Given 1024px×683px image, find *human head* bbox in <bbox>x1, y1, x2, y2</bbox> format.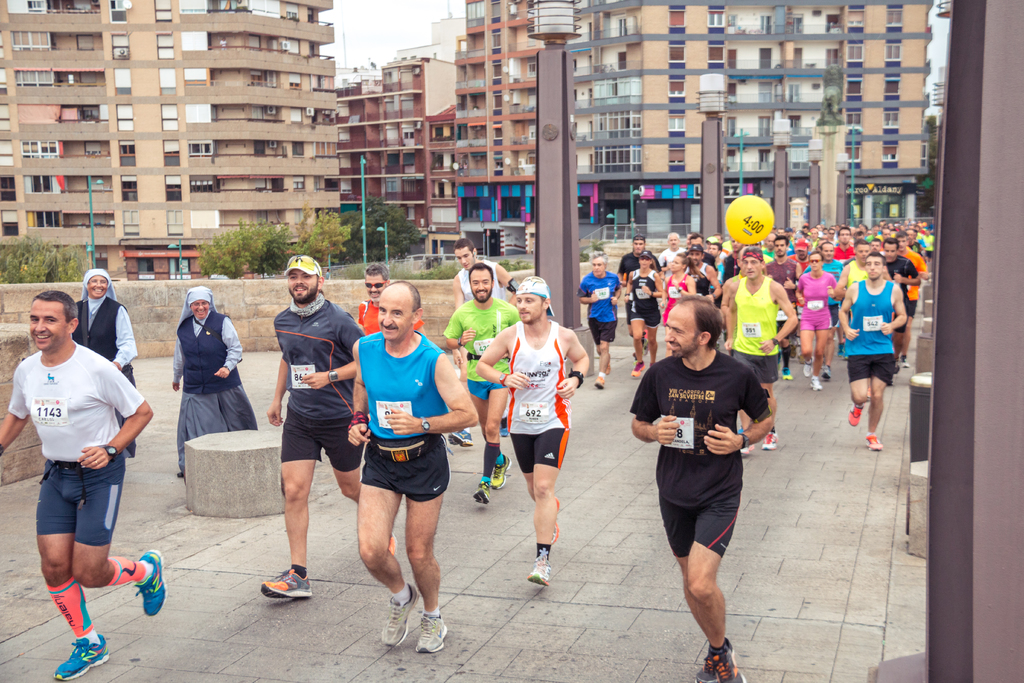
<bbox>467, 262, 496, 304</bbox>.
